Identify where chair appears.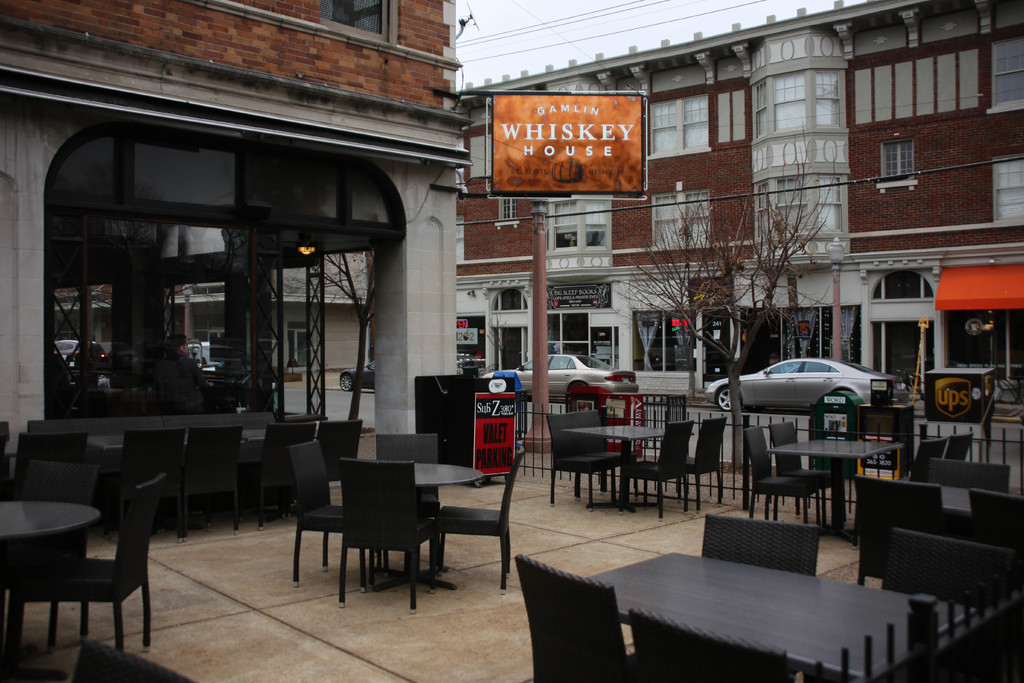
Appears at rect(327, 451, 417, 616).
